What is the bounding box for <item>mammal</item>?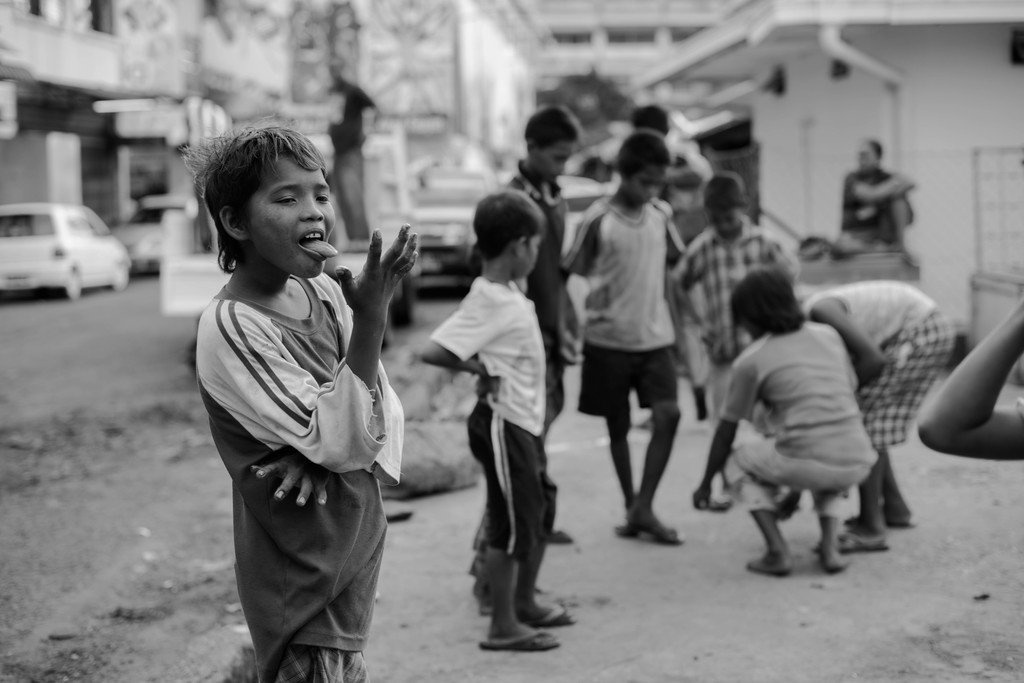
box=[915, 291, 1023, 461].
